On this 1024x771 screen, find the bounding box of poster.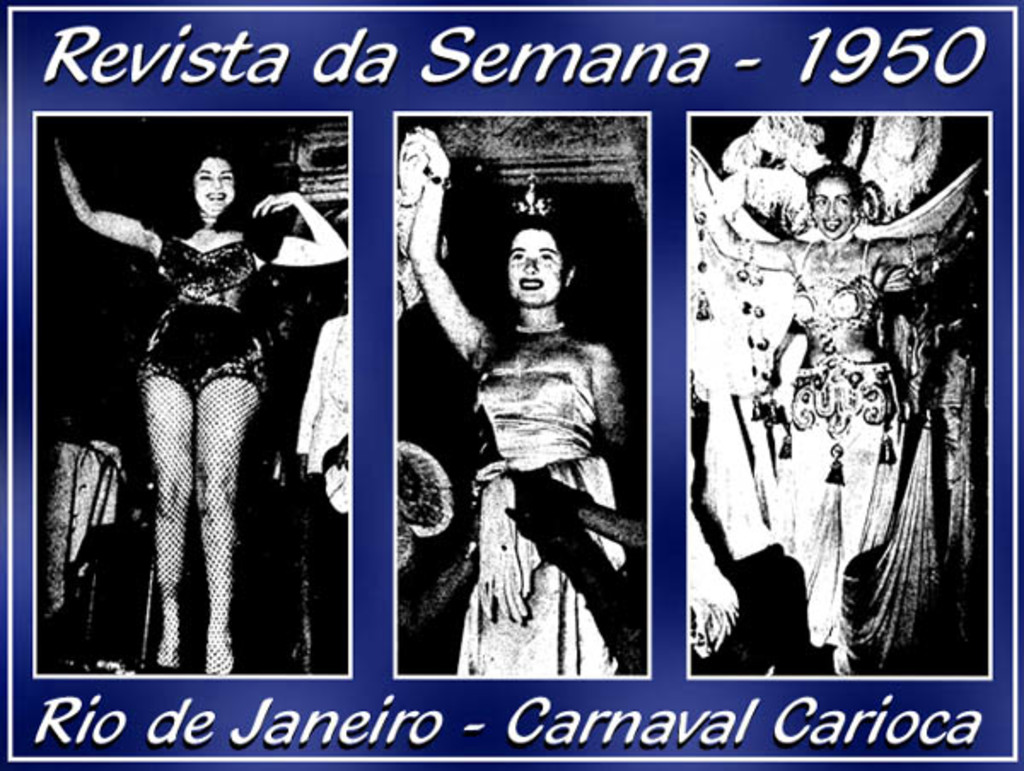
Bounding box: [x1=19, y1=0, x2=1023, y2=770].
